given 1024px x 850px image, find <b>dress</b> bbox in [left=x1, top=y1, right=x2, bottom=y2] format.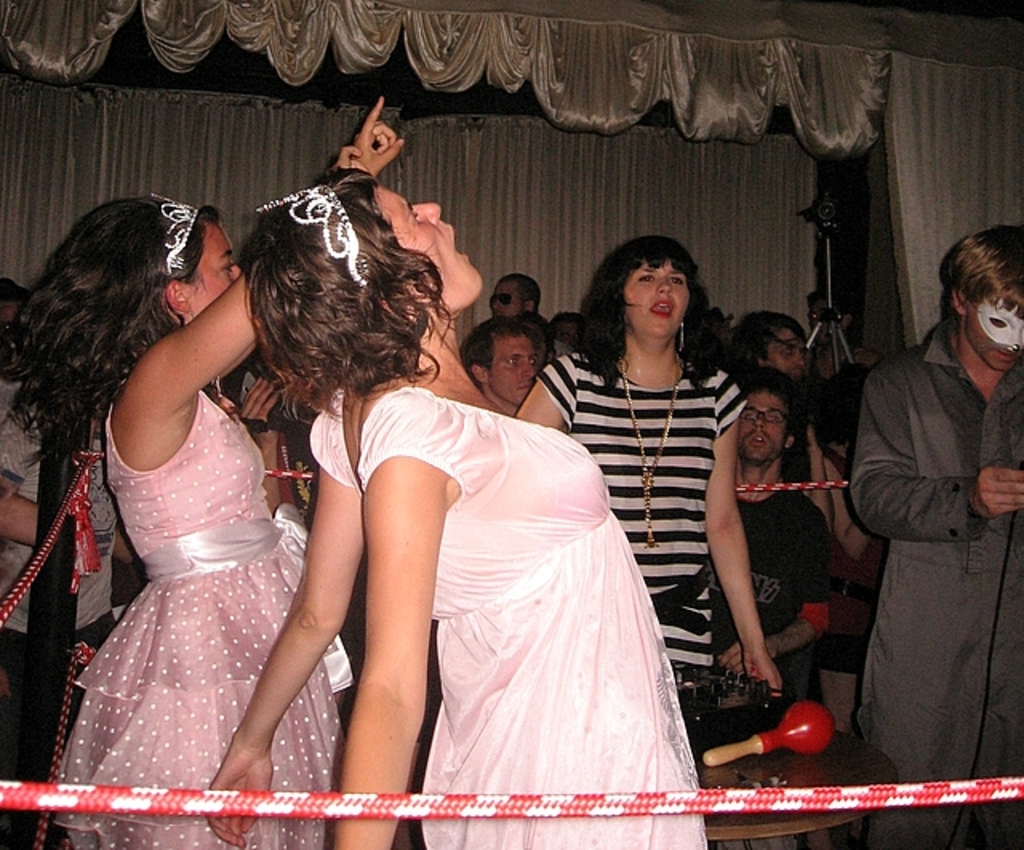
[left=298, top=368, right=731, bottom=848].
